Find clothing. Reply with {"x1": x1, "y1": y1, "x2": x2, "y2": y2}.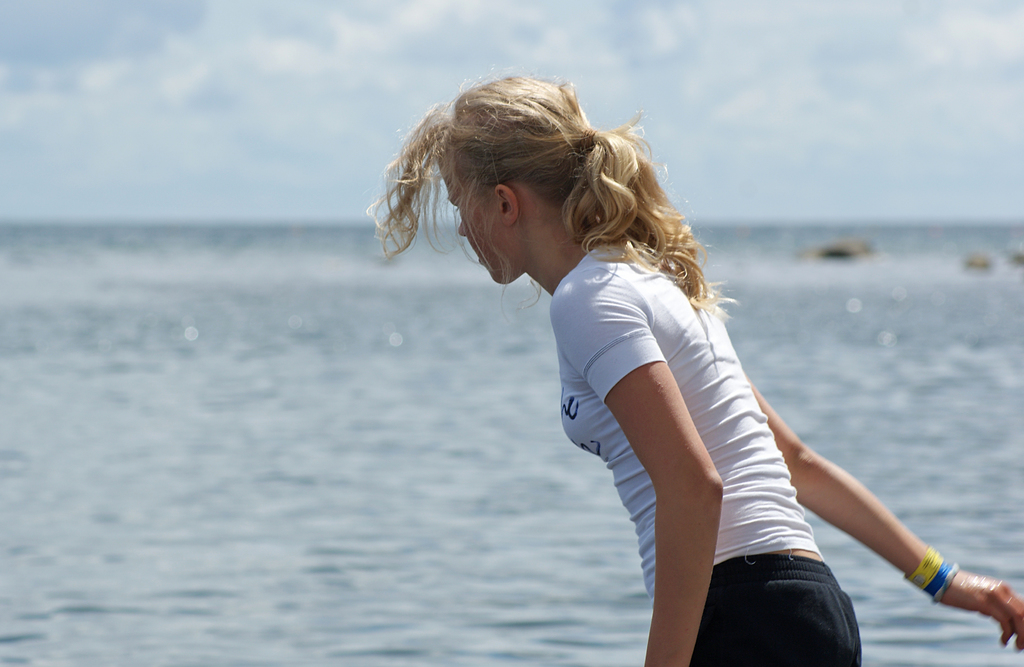
{"x1": 477, "y1": 193, "x2": 833, "y2": 584}.
